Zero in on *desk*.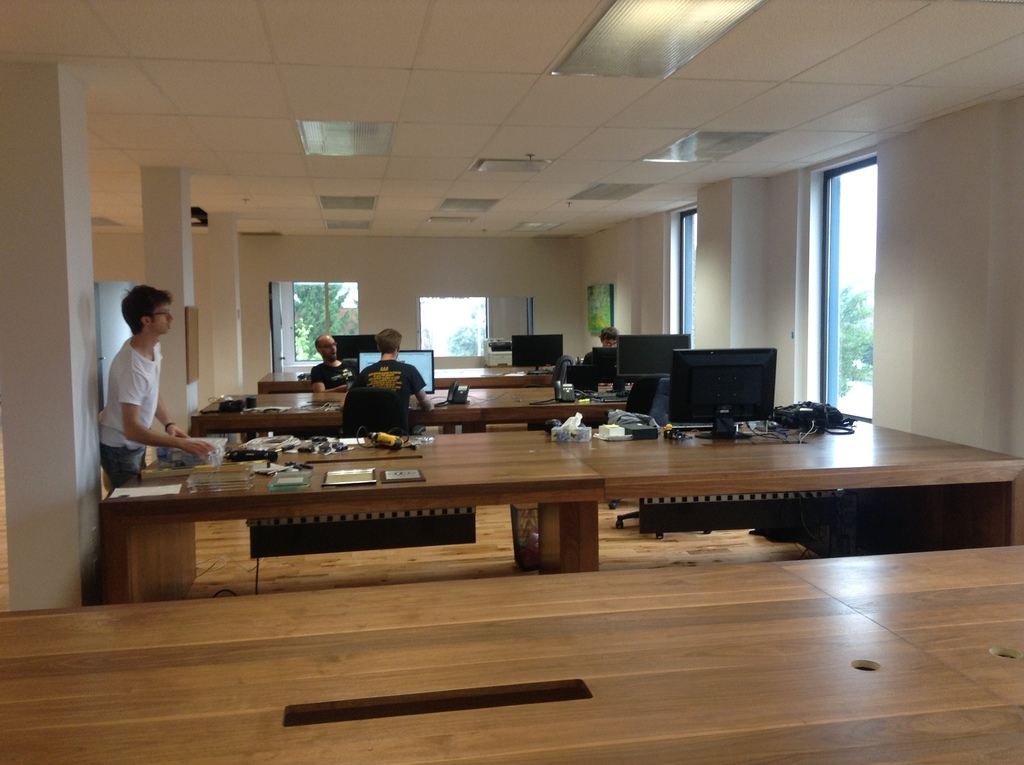
Zeroed in: bbox=(0, 545, 1023, 764).
